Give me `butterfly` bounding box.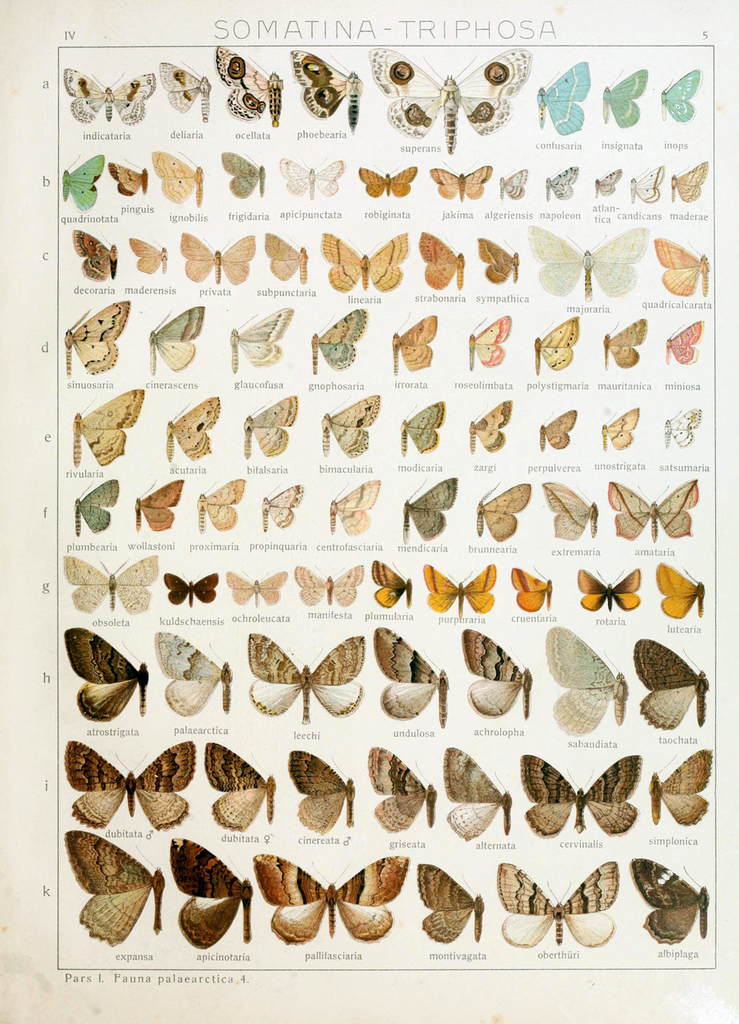
bbox=[538, 64, 596, 135].
